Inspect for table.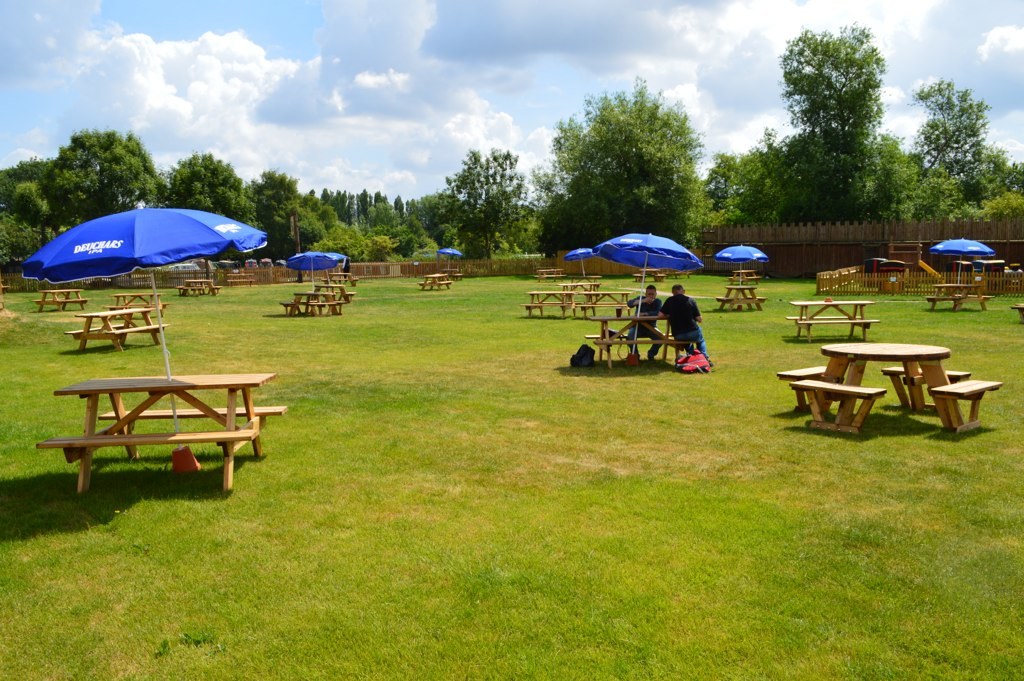
Inspection: bbox=(421, 271, 447, 286).
